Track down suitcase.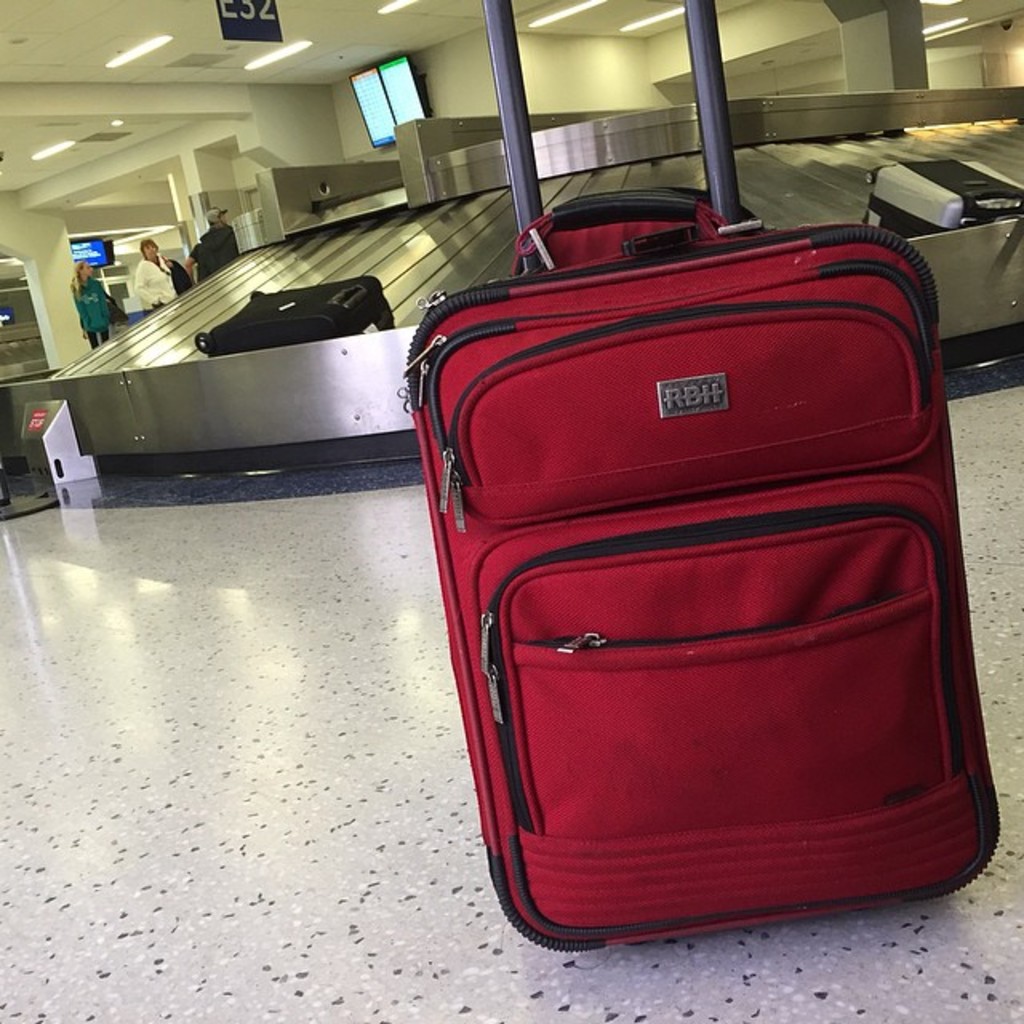
Tracked to (left=394, top=0, right=1008, bottom=954).
